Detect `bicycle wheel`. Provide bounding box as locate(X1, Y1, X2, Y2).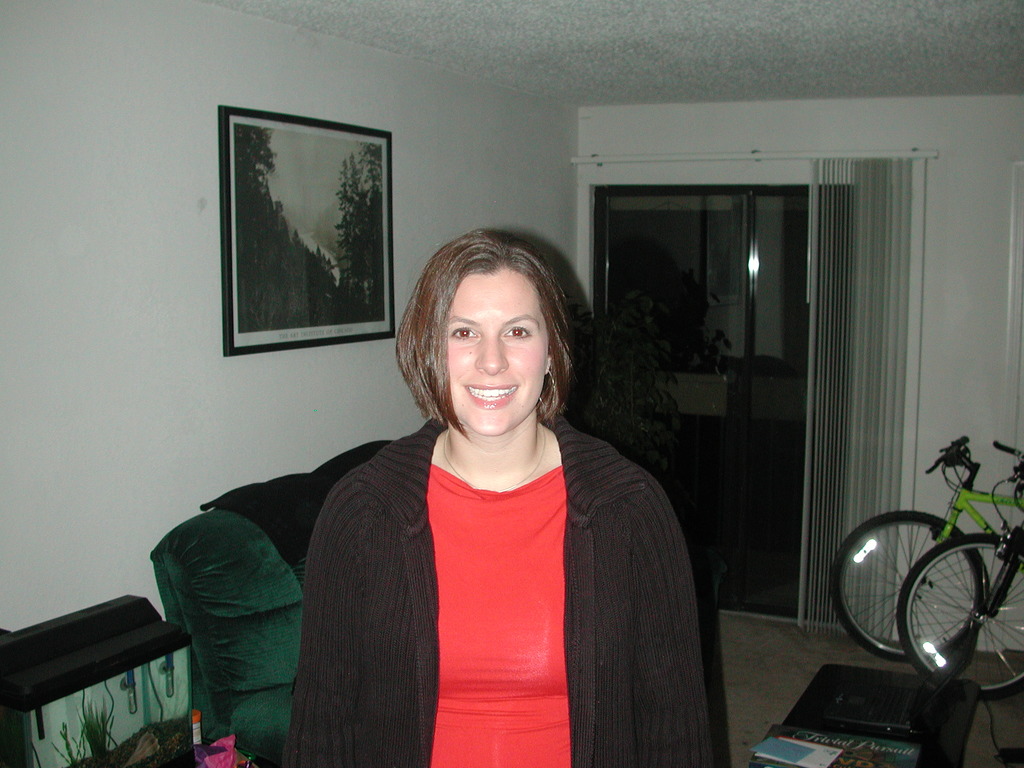
locate(826, 508, 988, 664).
